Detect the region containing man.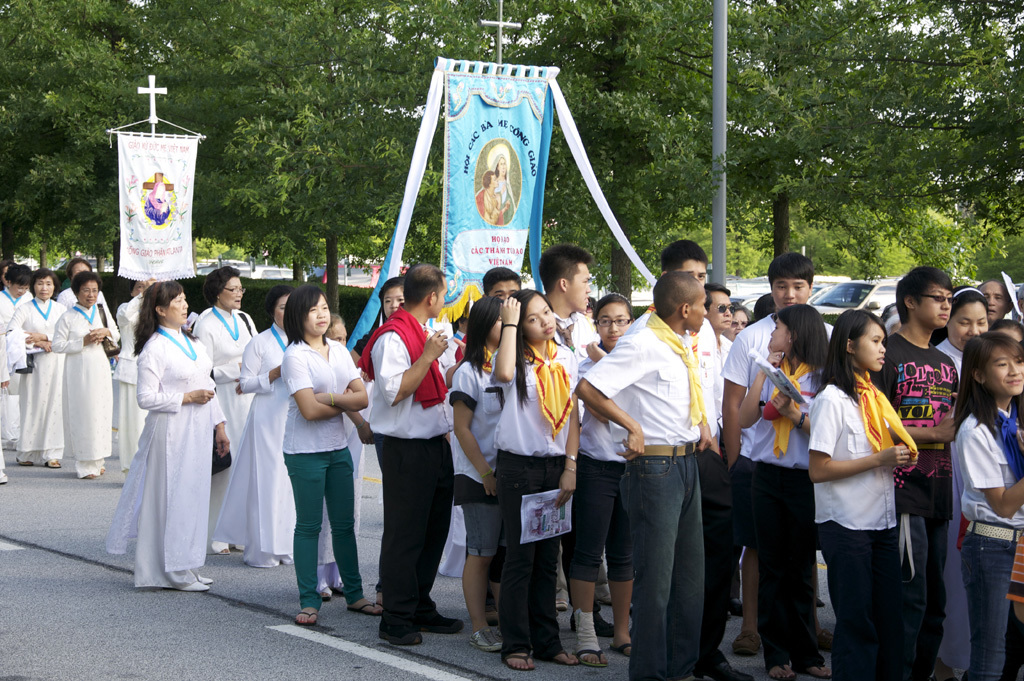
locate(490, 270, 522, 301).
